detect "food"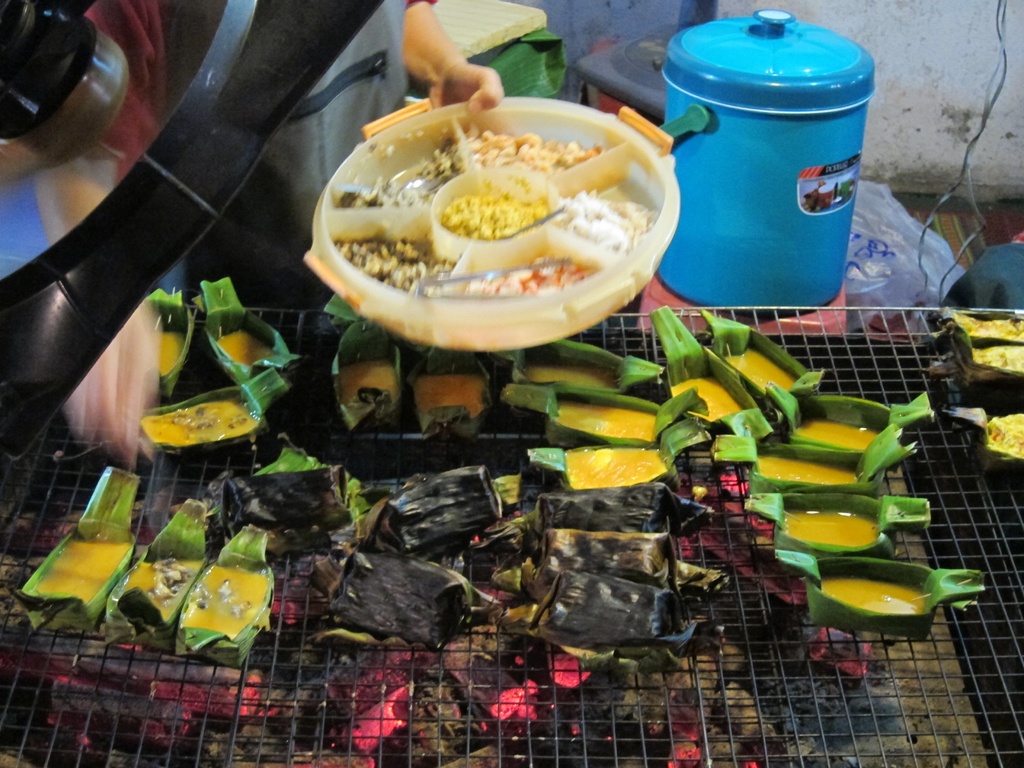
bbox=[553, 399, 657, 440]
